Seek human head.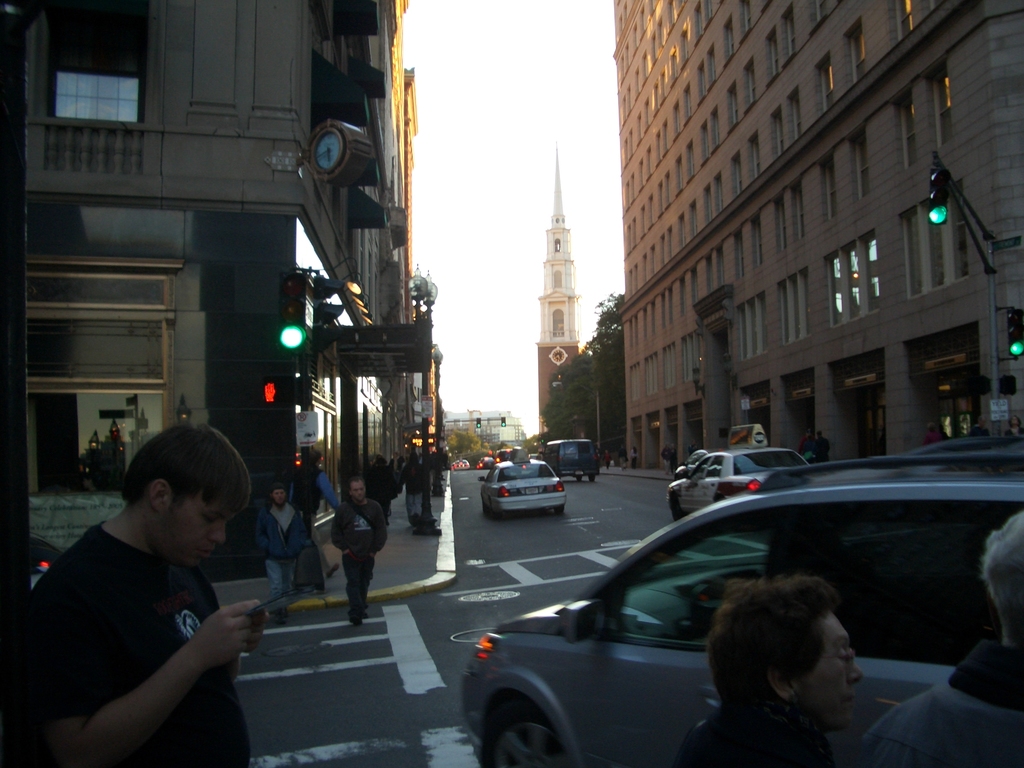
l=124, t=424, r=260, b=571.
